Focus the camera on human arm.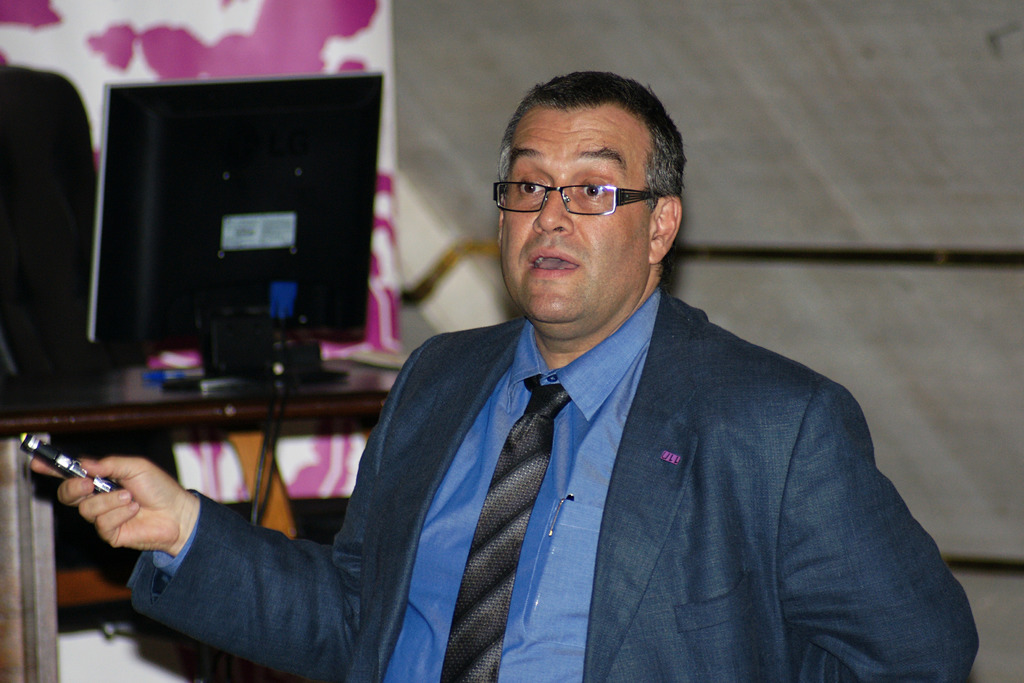
Focus region: detection(29, 335, 444, 682).
